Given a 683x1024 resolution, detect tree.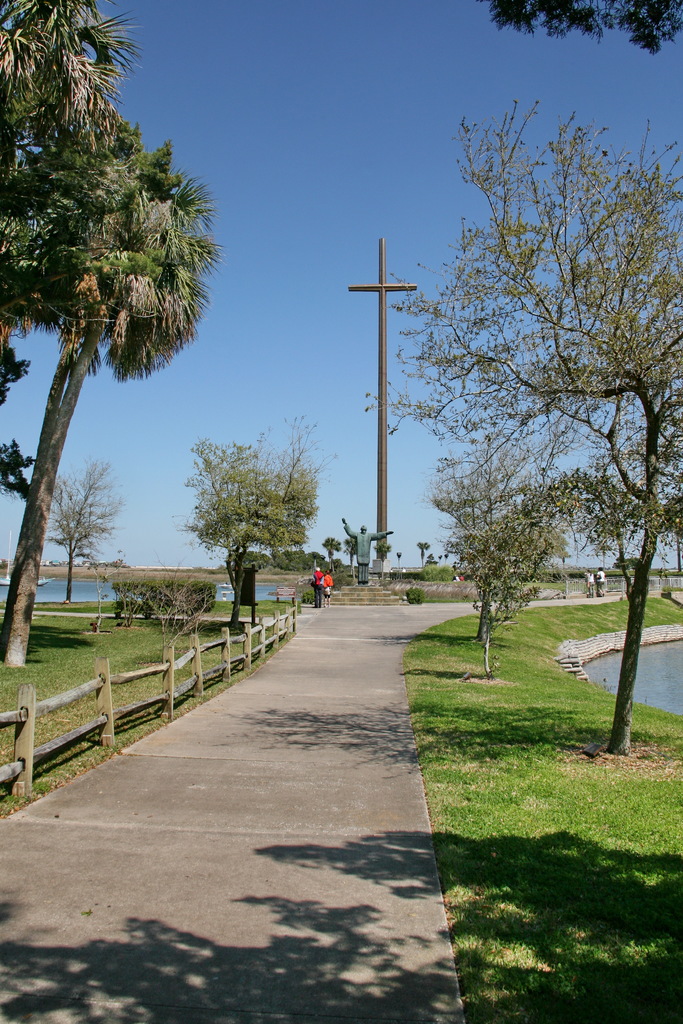
left=0, top=109, right=223, bottom=671.
